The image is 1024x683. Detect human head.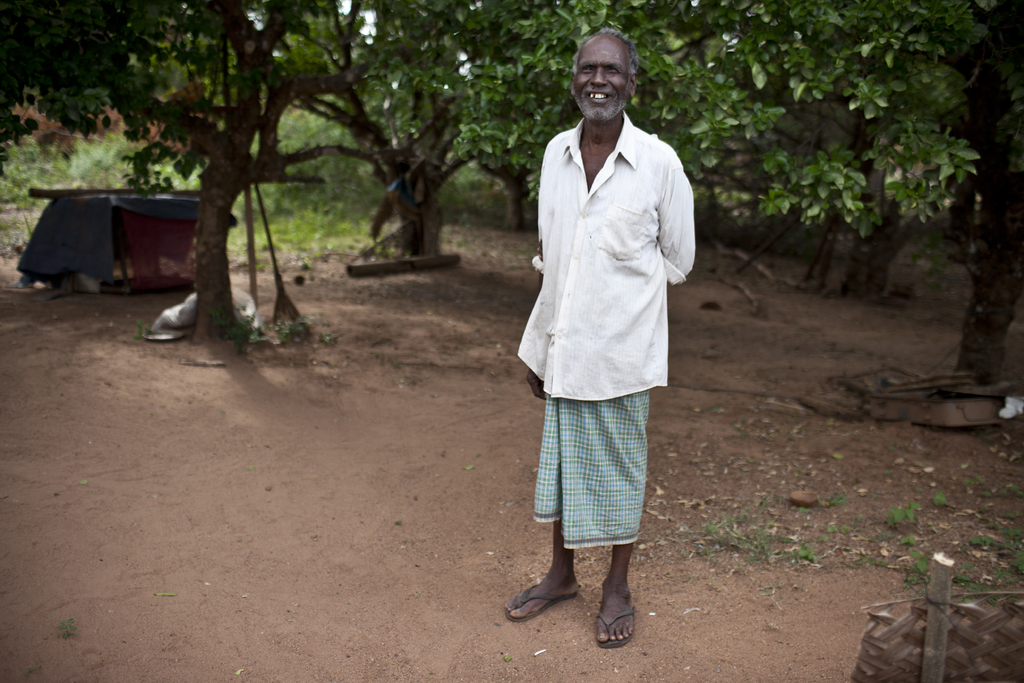
Detection: bbox(568, 27, 648, 124).
